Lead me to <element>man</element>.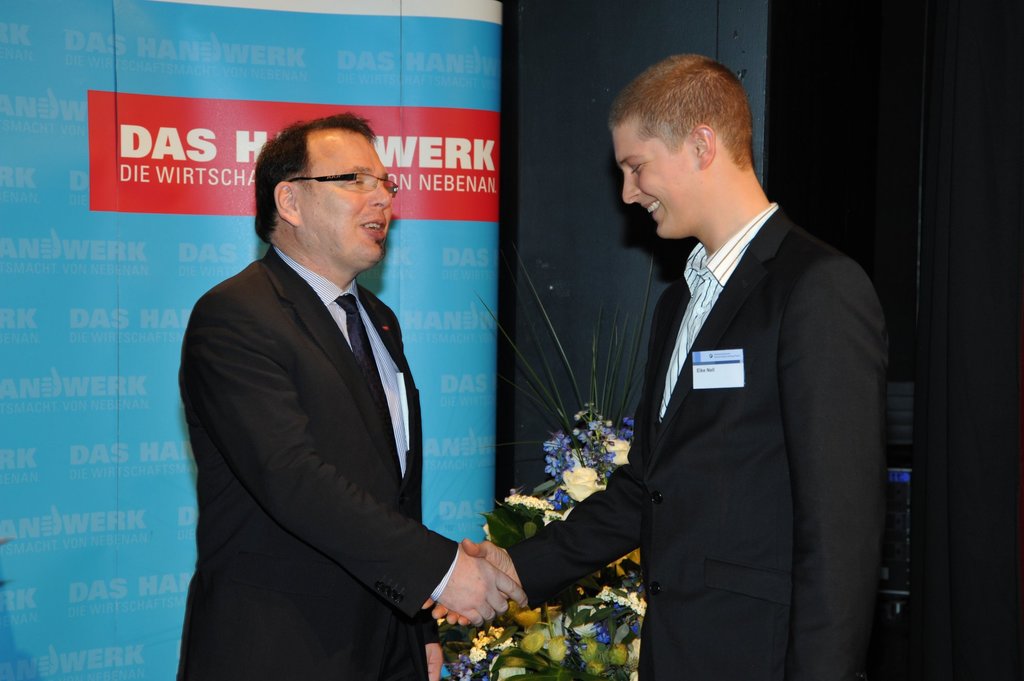
Lead to BBox(422, 51, 890, 680).
